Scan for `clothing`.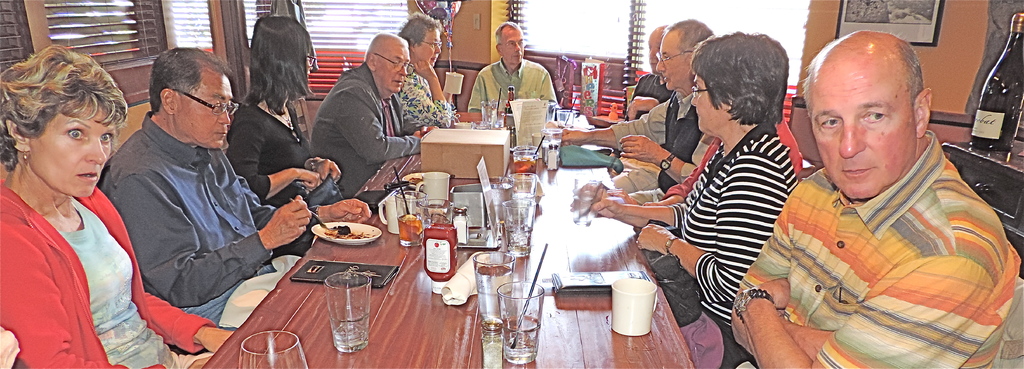
Scan result: [242, 93, 323, 232].
